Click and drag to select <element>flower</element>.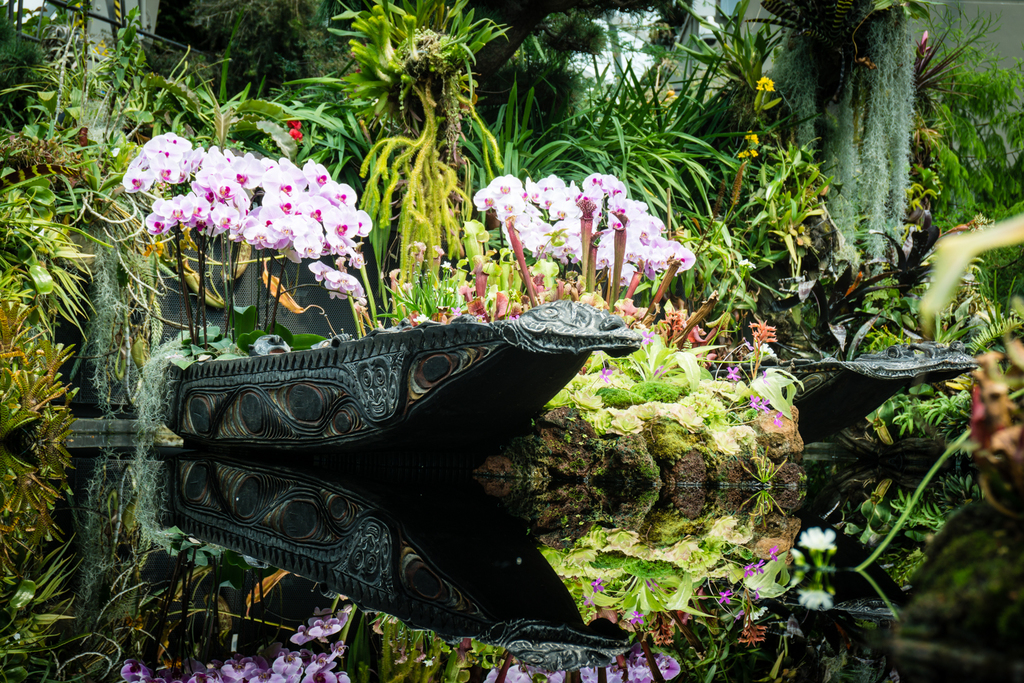
Selection: <box>755,558,766,577</box>.
